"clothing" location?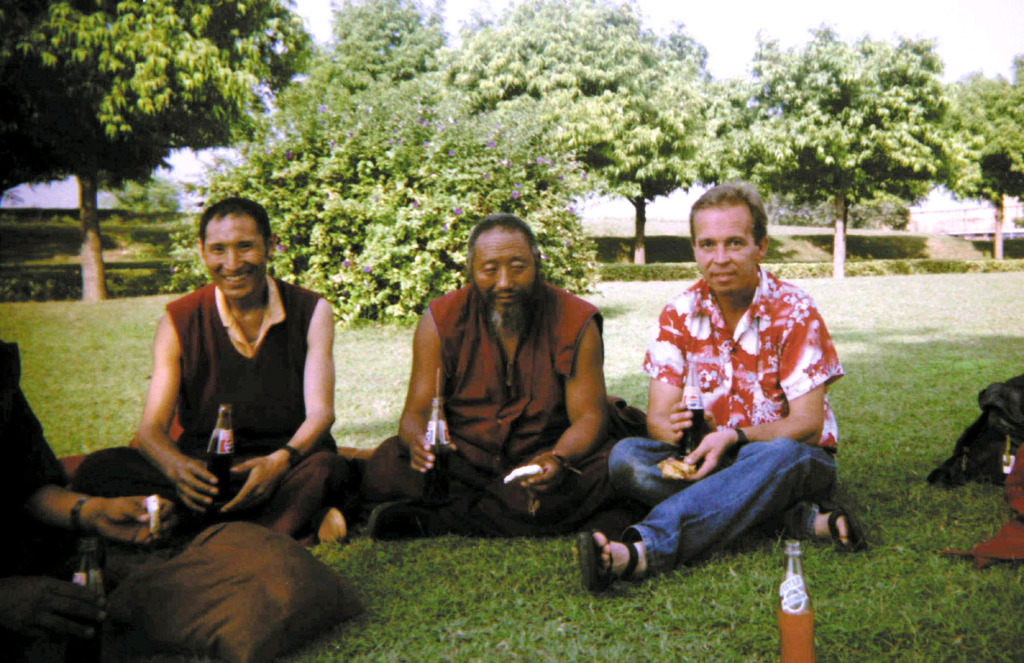
l=362, t=281, r=635, b=538
